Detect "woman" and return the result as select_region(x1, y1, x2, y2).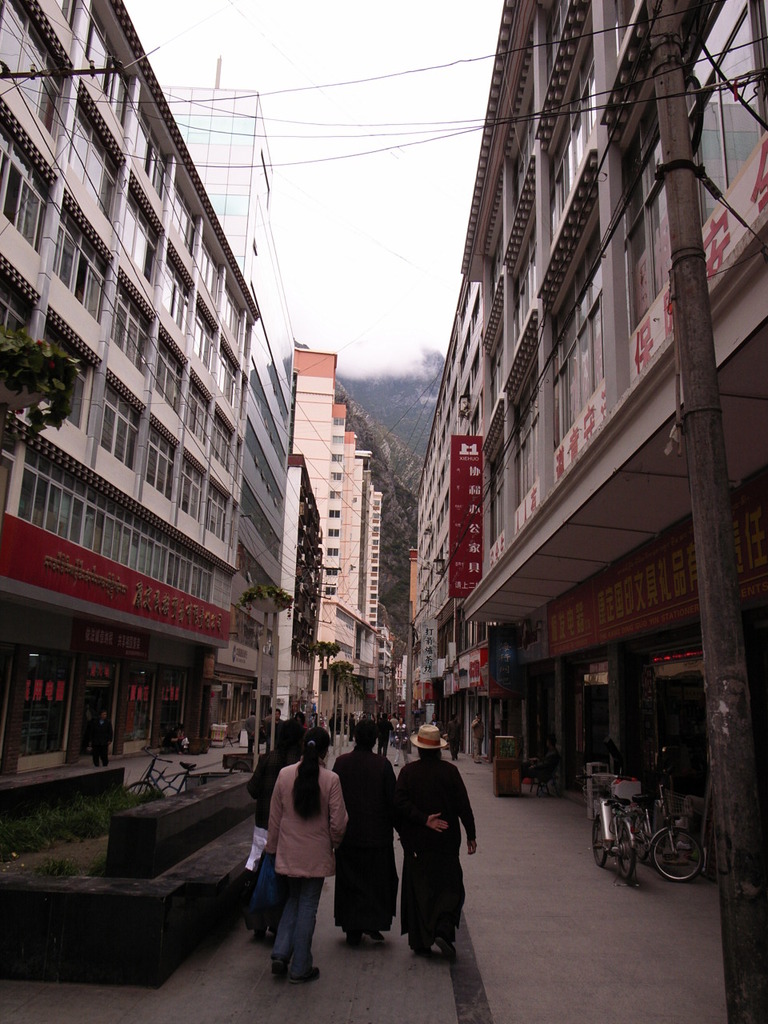
select_region(394, 746, 477, 952).
